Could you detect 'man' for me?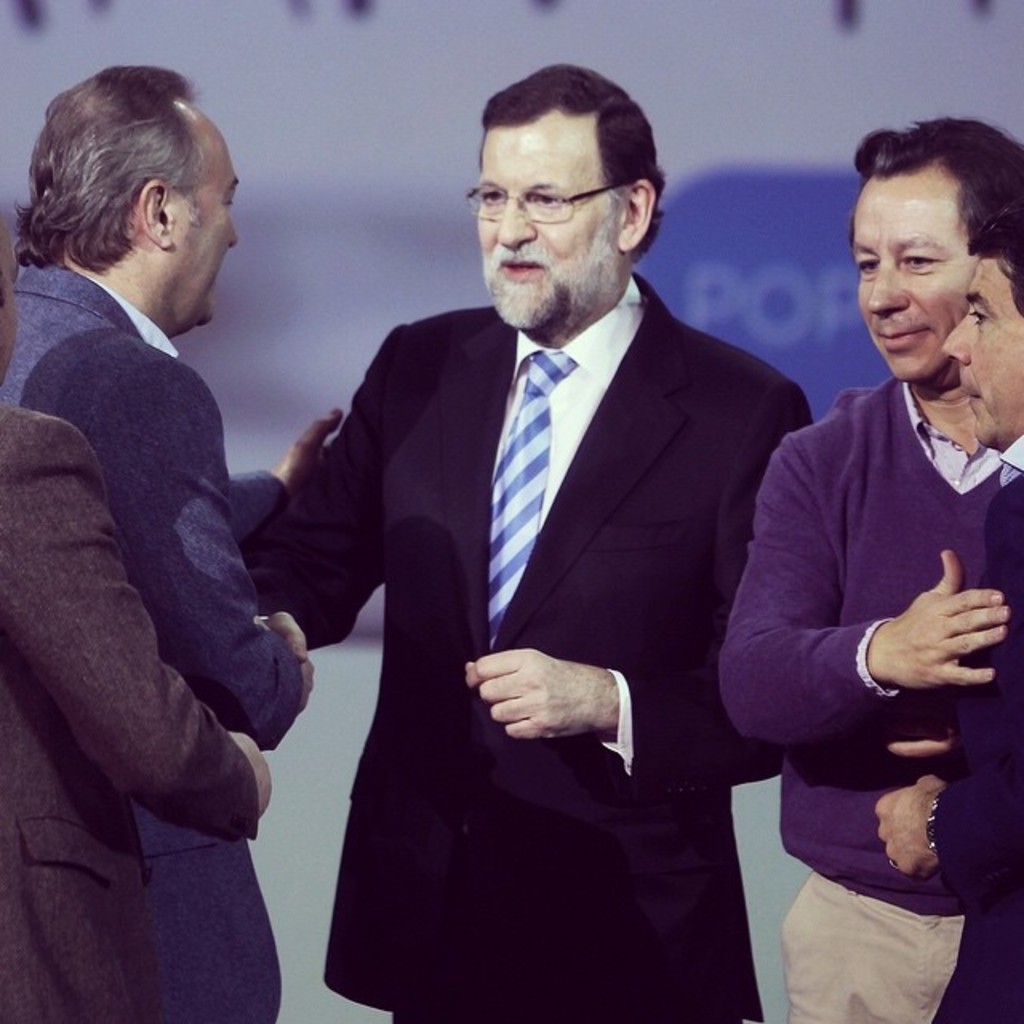
Detection result: bbox(867, 203, 1022, 1022).
